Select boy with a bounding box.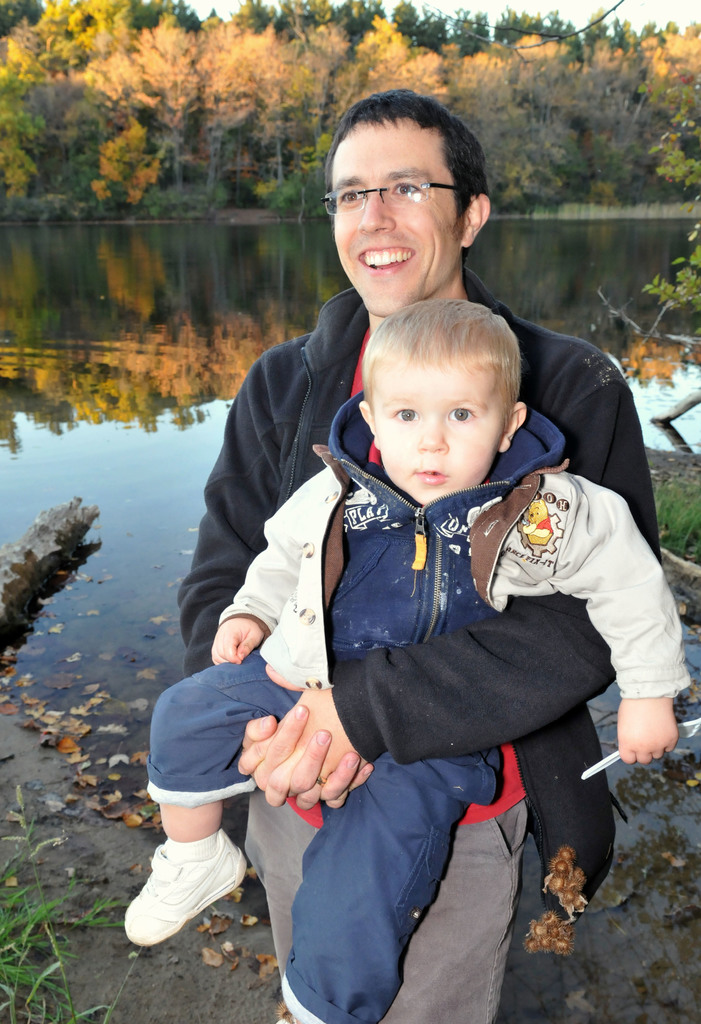
{"x1": 116, "y1": 289, "x2": 696, "y2": 1021}.
